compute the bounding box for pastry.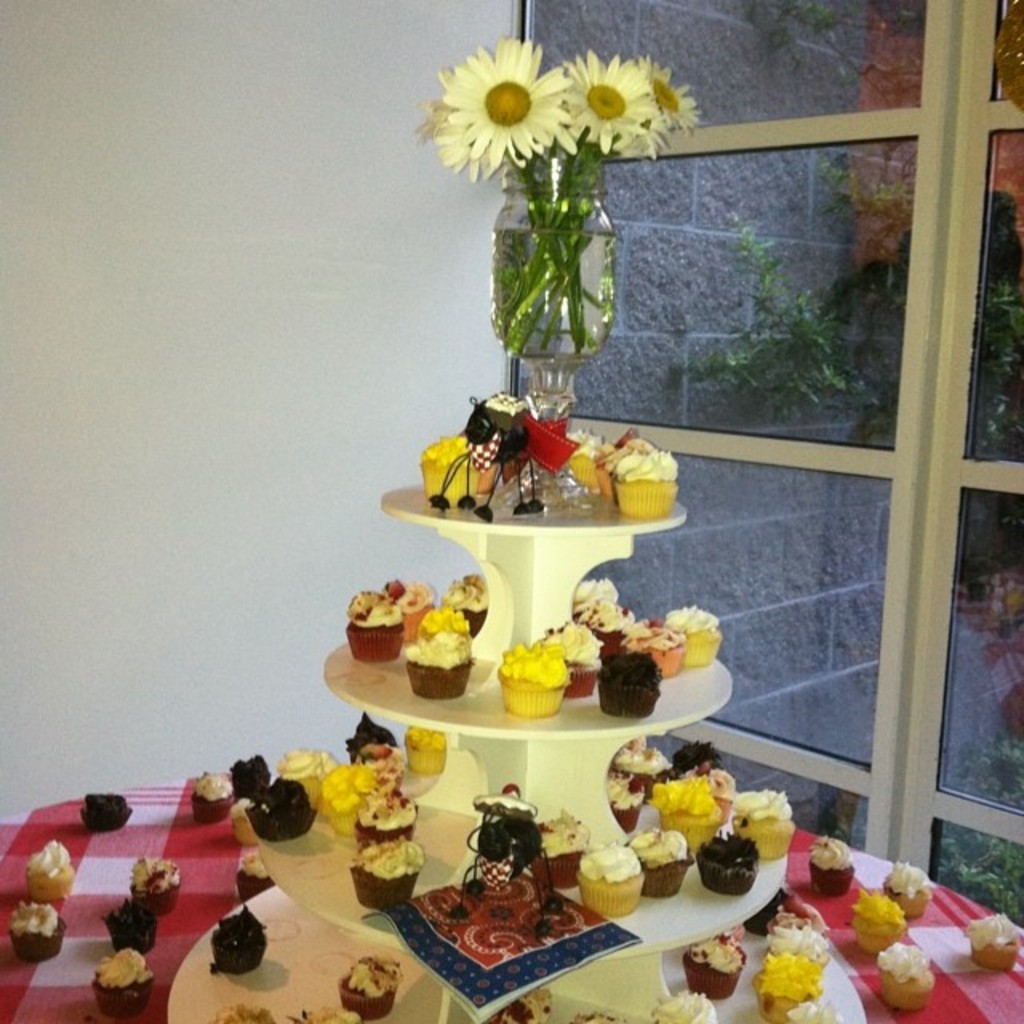
<box>731,794,794,861</box>.
